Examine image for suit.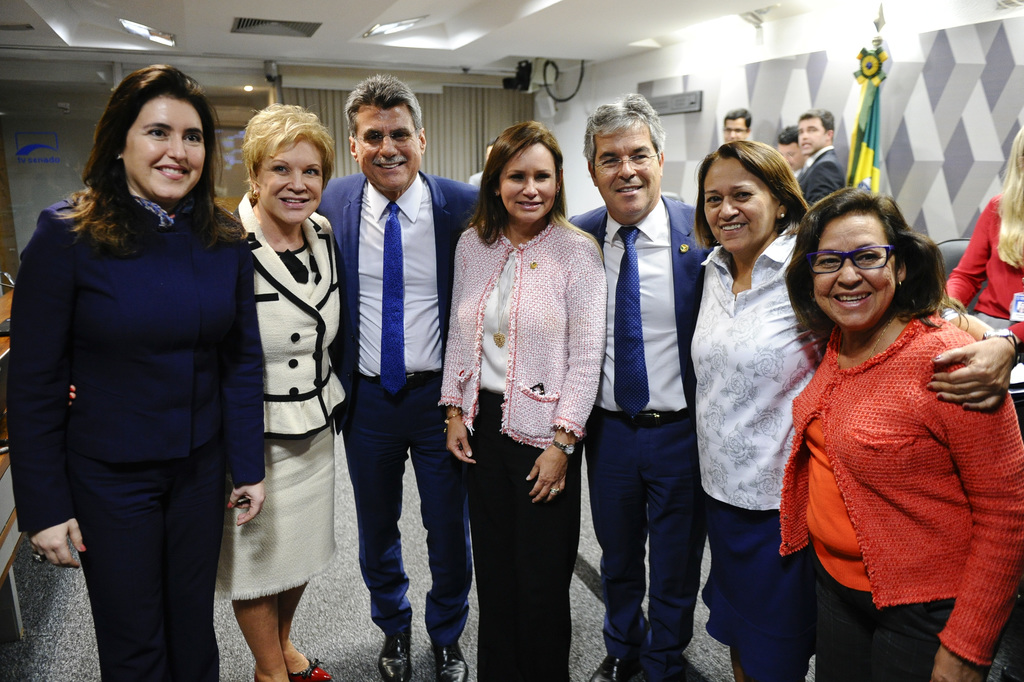
Examination result: <bbox>573, 190, 717, 660</bbox>.
